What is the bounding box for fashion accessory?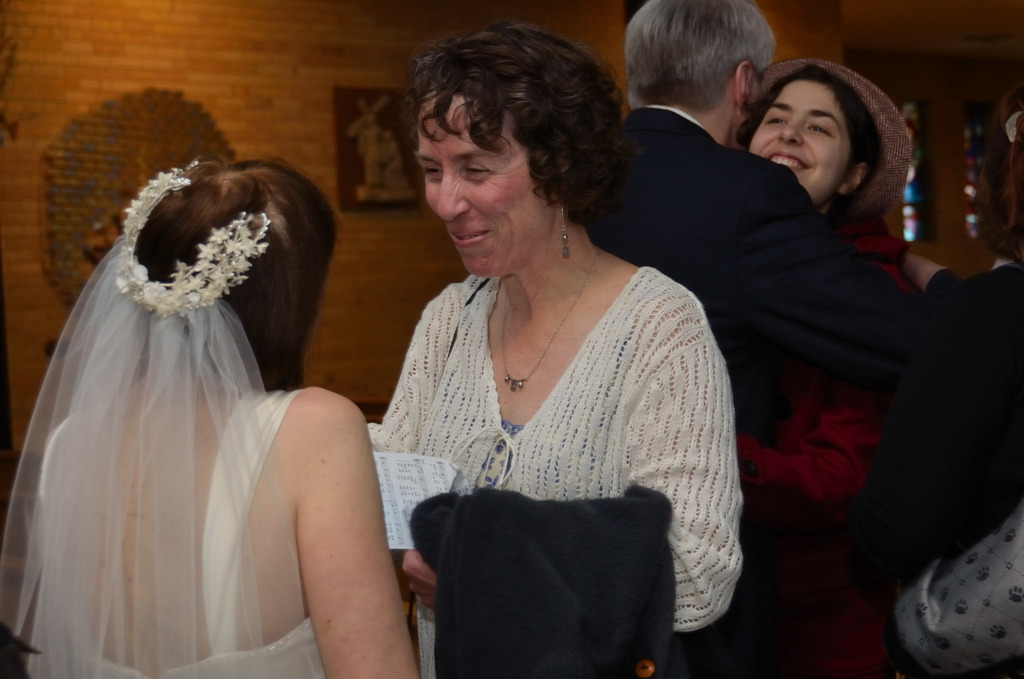
[x1=0, y1=233, x2=319, y2=678].
